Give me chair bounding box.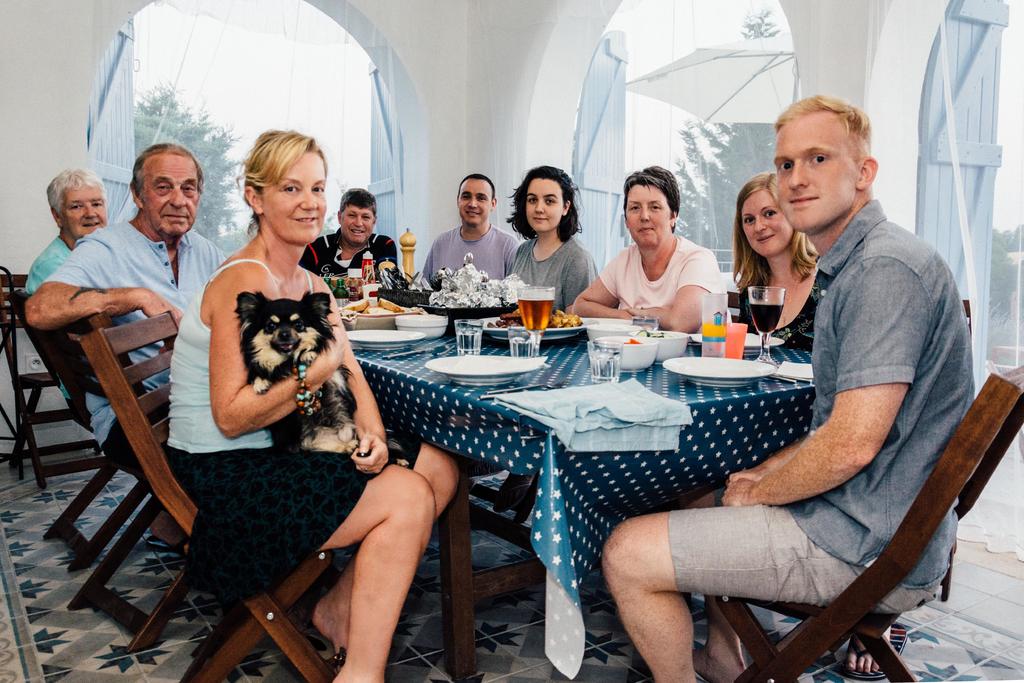
detection(0, 273, 31, 320).
